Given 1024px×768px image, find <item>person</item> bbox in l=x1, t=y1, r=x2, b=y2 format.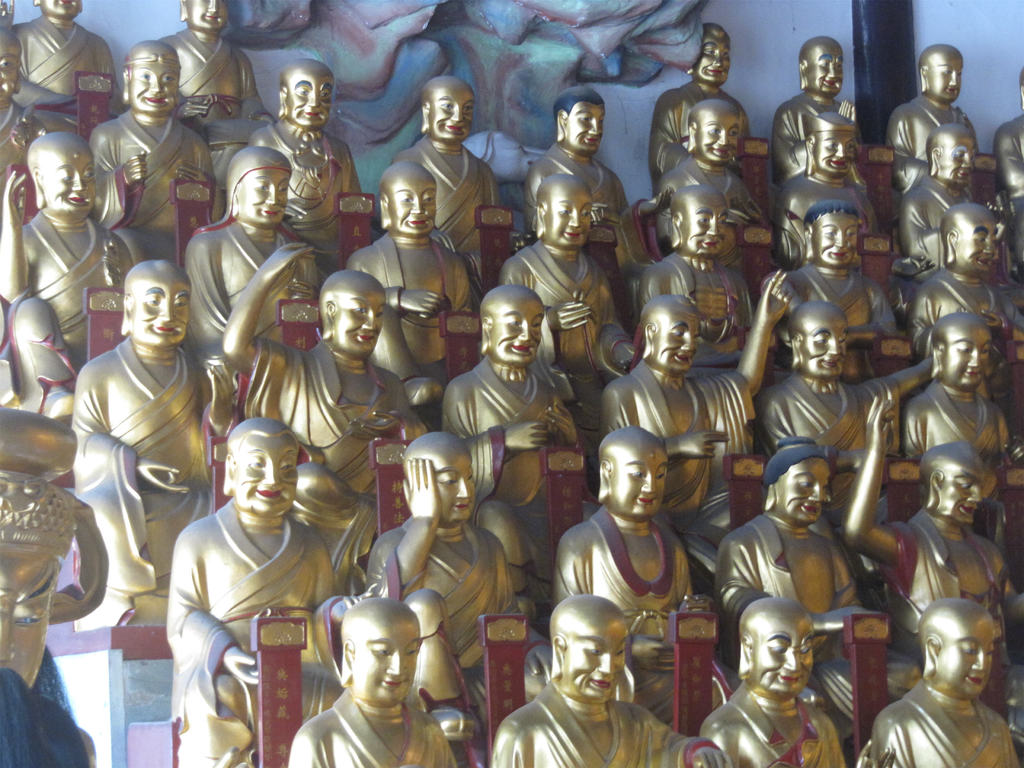
l=173, t=424, r=377, b=767.
